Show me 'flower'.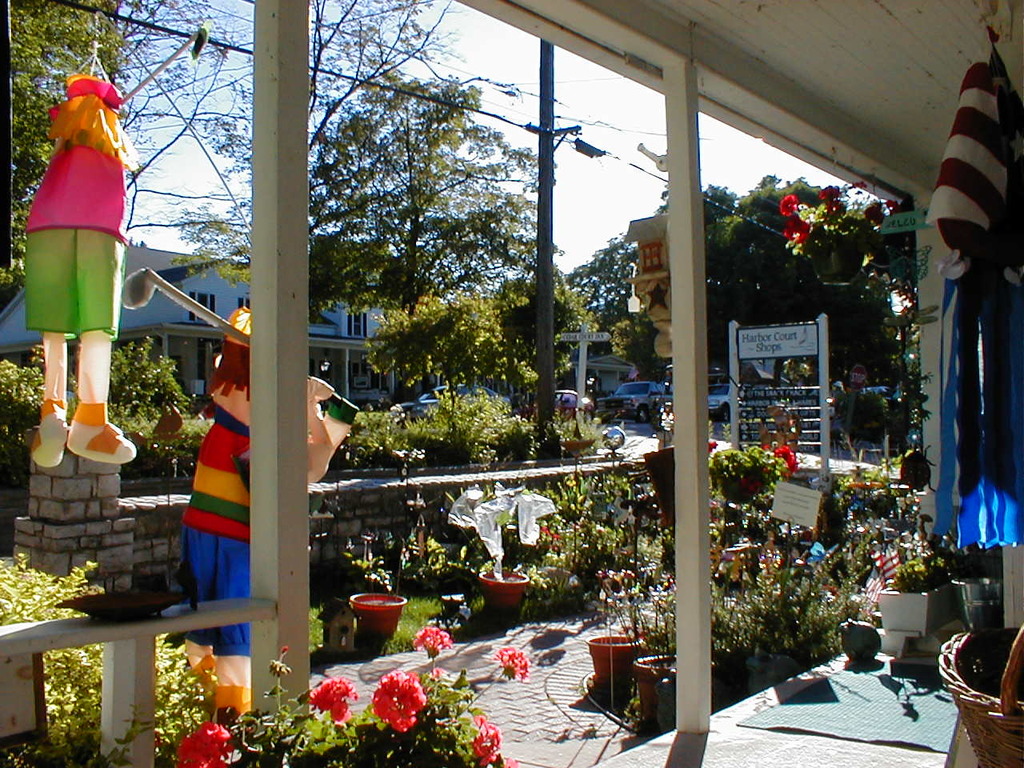
'flower' is here: [411,623,446,655].
